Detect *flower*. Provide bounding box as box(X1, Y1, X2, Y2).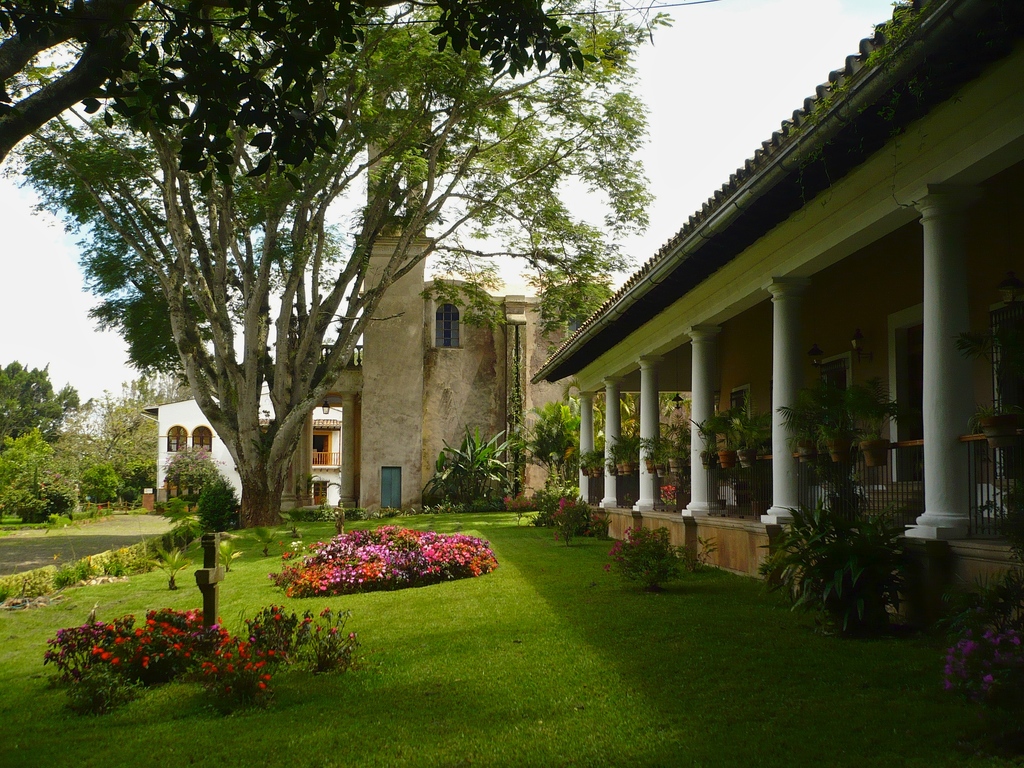
box(513, 502, 517, 506).
